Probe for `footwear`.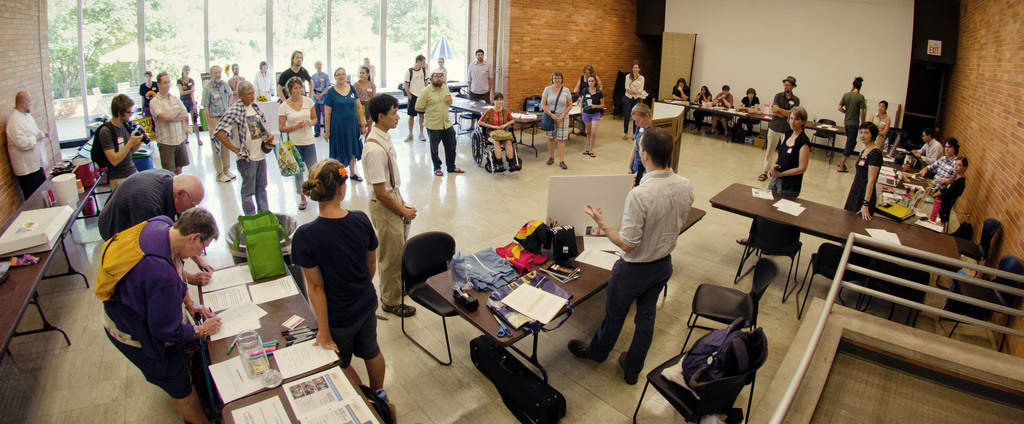
Probe result: x1=433, y1=168, x2=442, y2=177.
